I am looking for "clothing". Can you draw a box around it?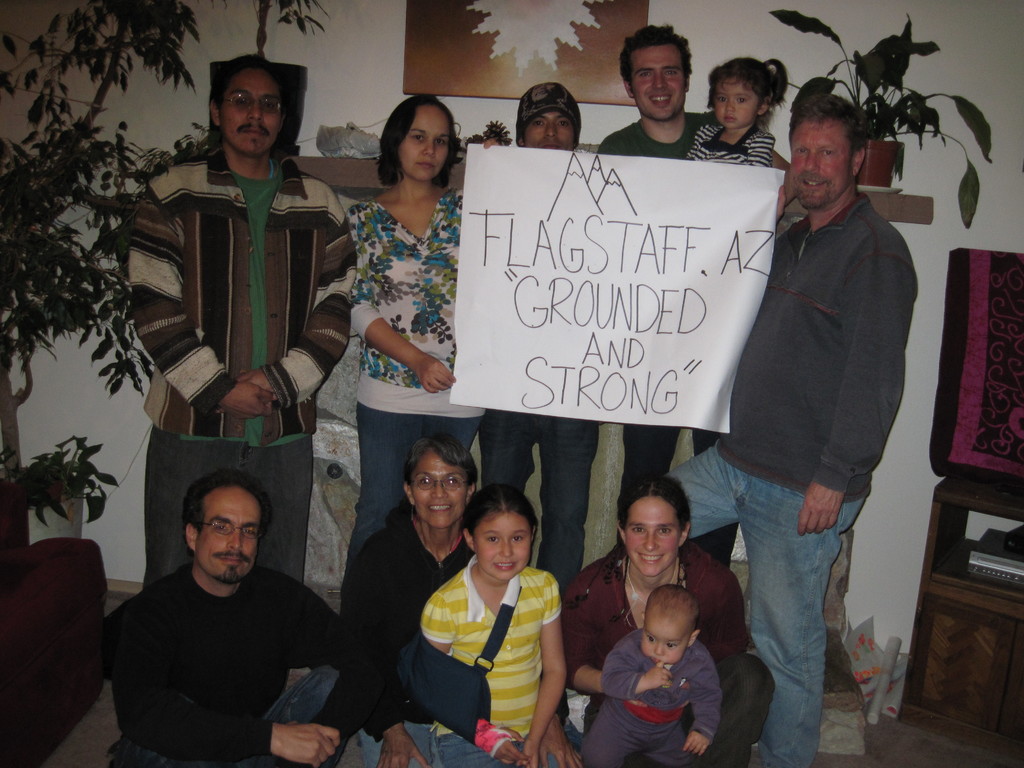
Sure, the bounding box is {"left": 115, "top": 138, "right": 356, "bottom": 616}.
